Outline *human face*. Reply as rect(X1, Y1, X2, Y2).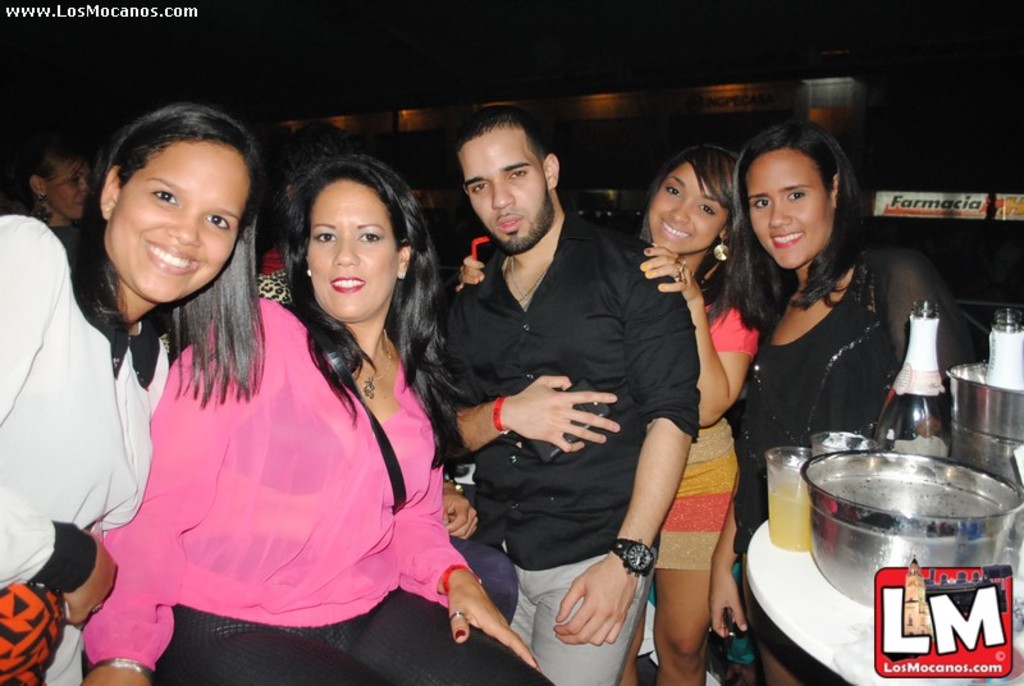
rect(648, 163, 723, 250).
